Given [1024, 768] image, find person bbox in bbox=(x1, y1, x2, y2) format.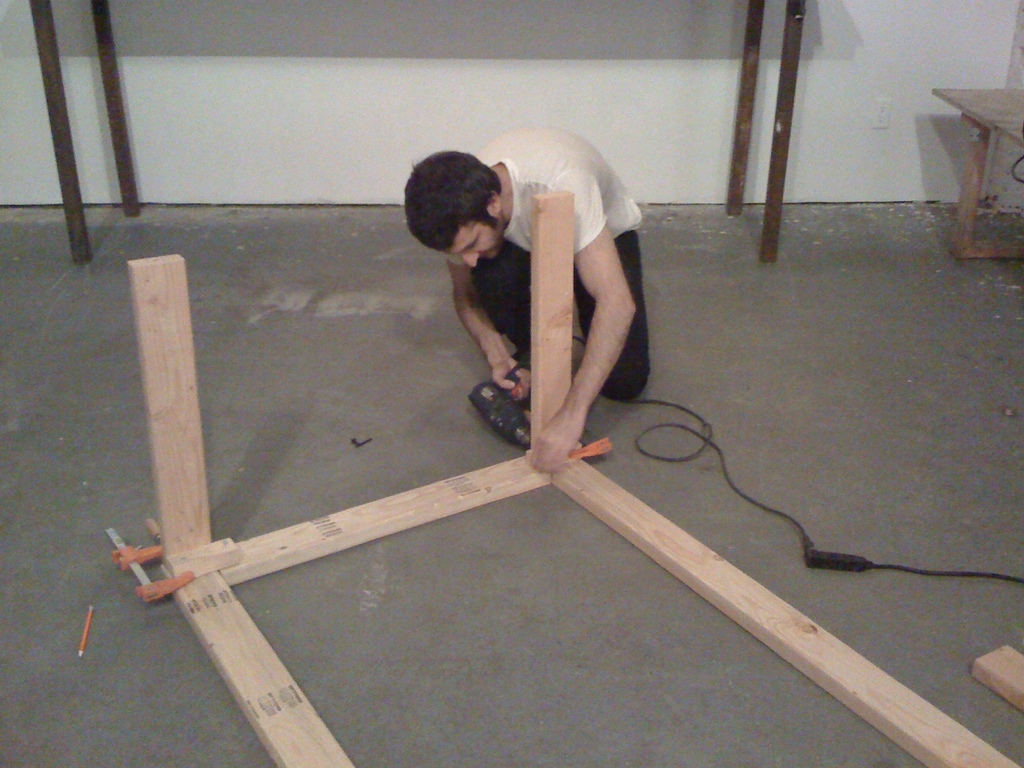
bbox=(403, 127, 649, 399).
